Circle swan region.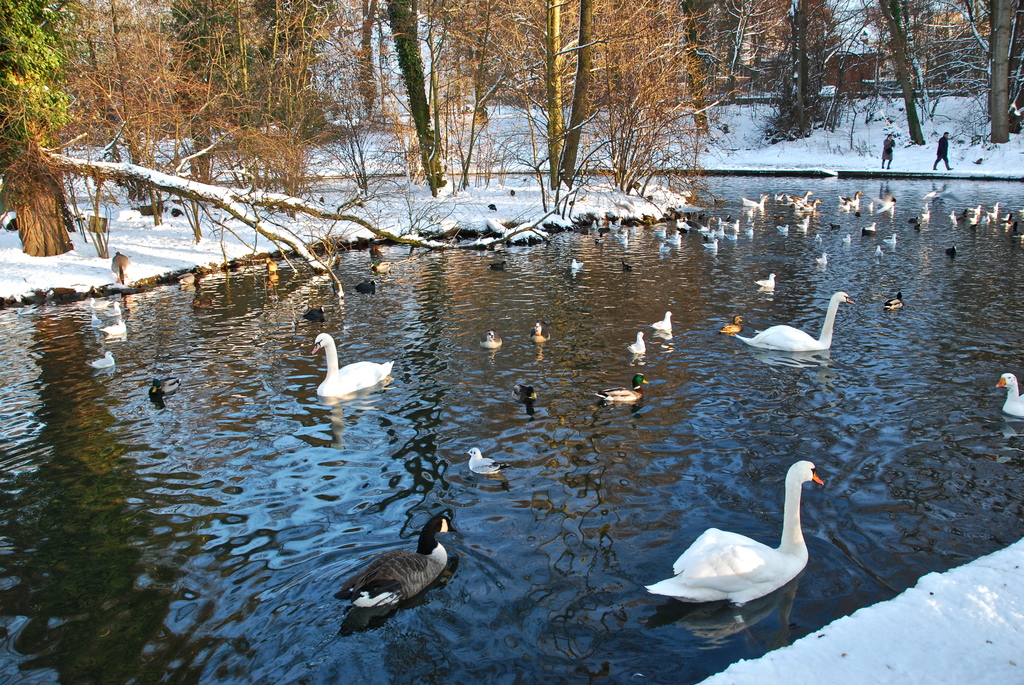
Region: Rect(609, 219, 621, 228).
